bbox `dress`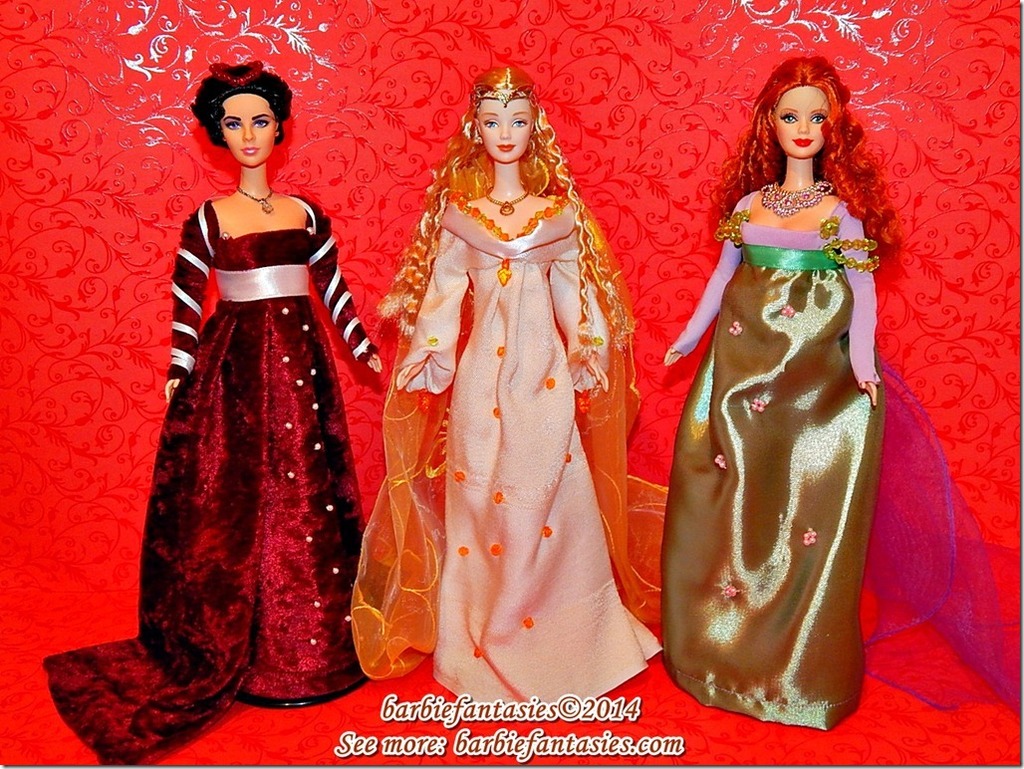
[663, 198, 885, 732]
